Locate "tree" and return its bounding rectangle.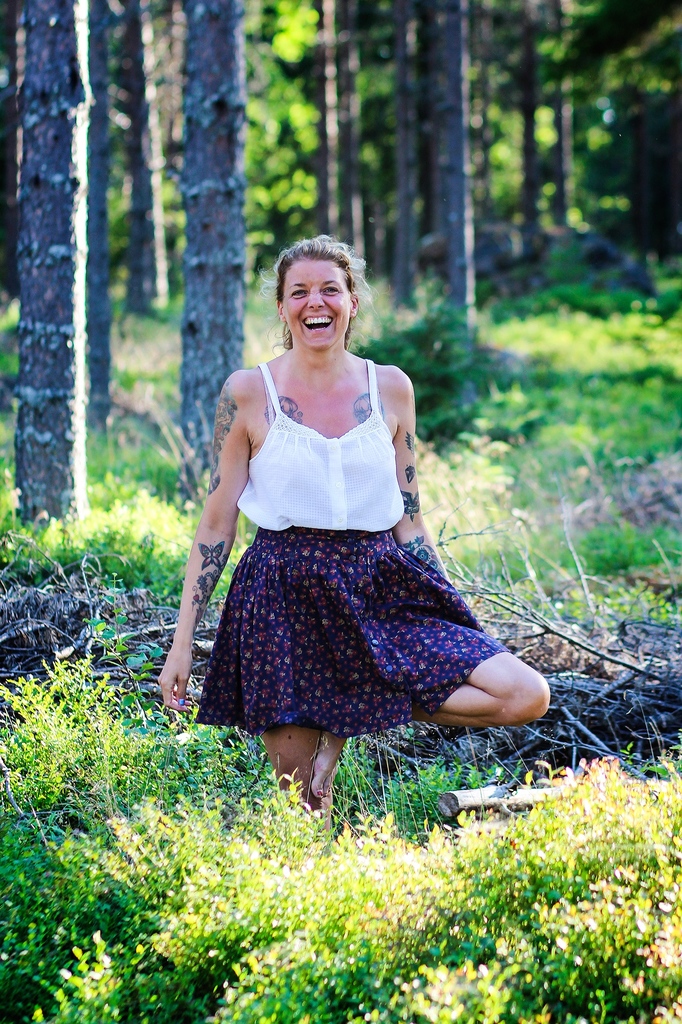
x1=188 y1=0 x2=250 y2=516.
